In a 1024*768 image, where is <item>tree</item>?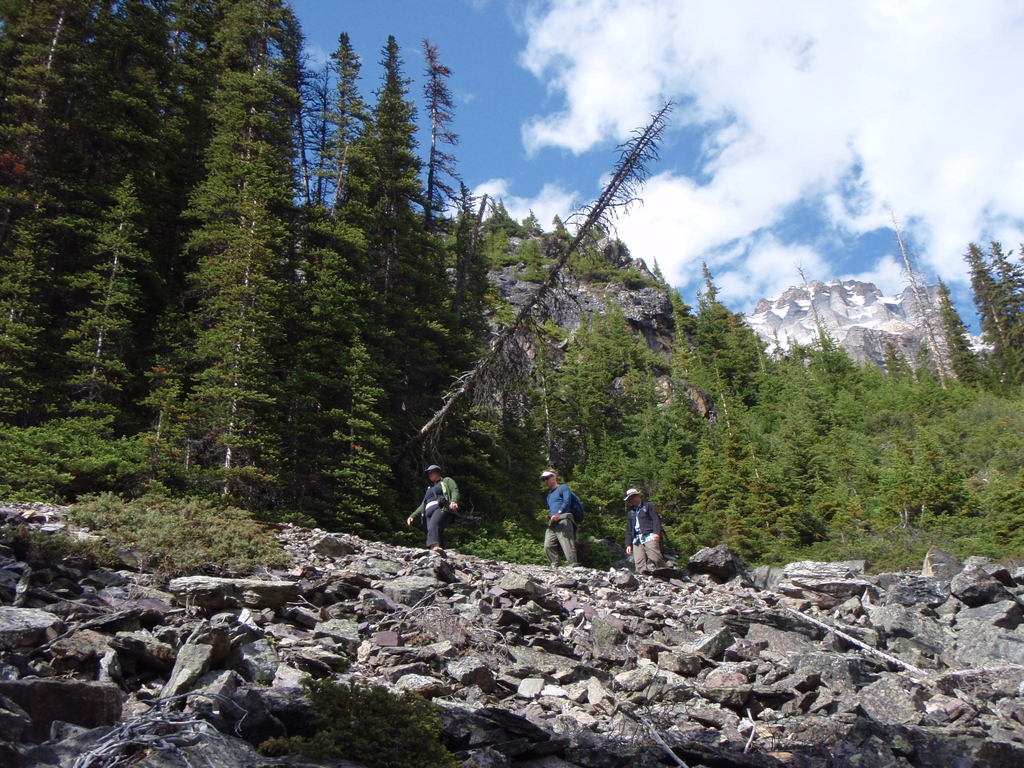
396,23,446,425.
